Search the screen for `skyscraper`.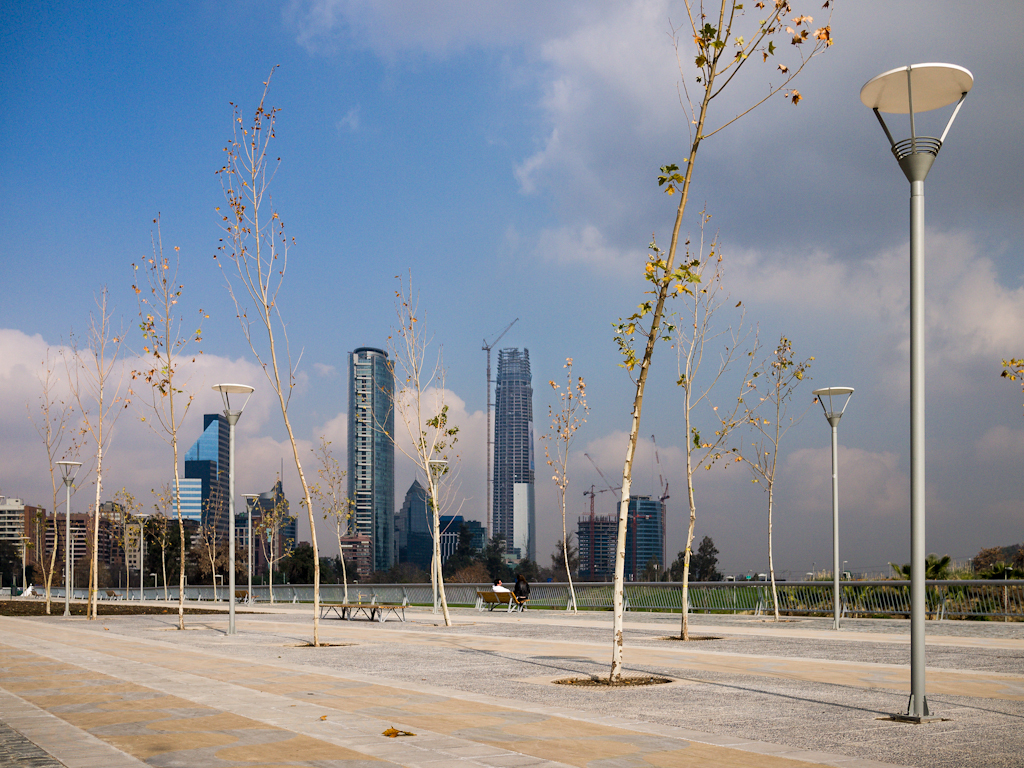
Found at 401 477 441 577.
